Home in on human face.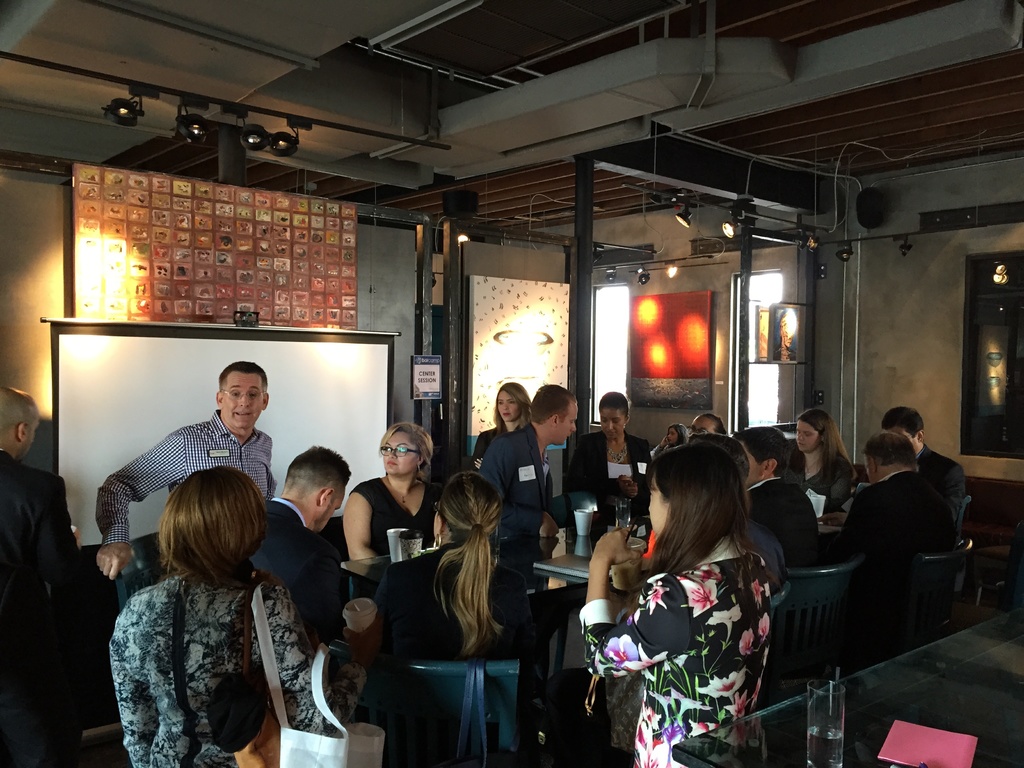
Homed in at rect(24, 413, 39, 460).
